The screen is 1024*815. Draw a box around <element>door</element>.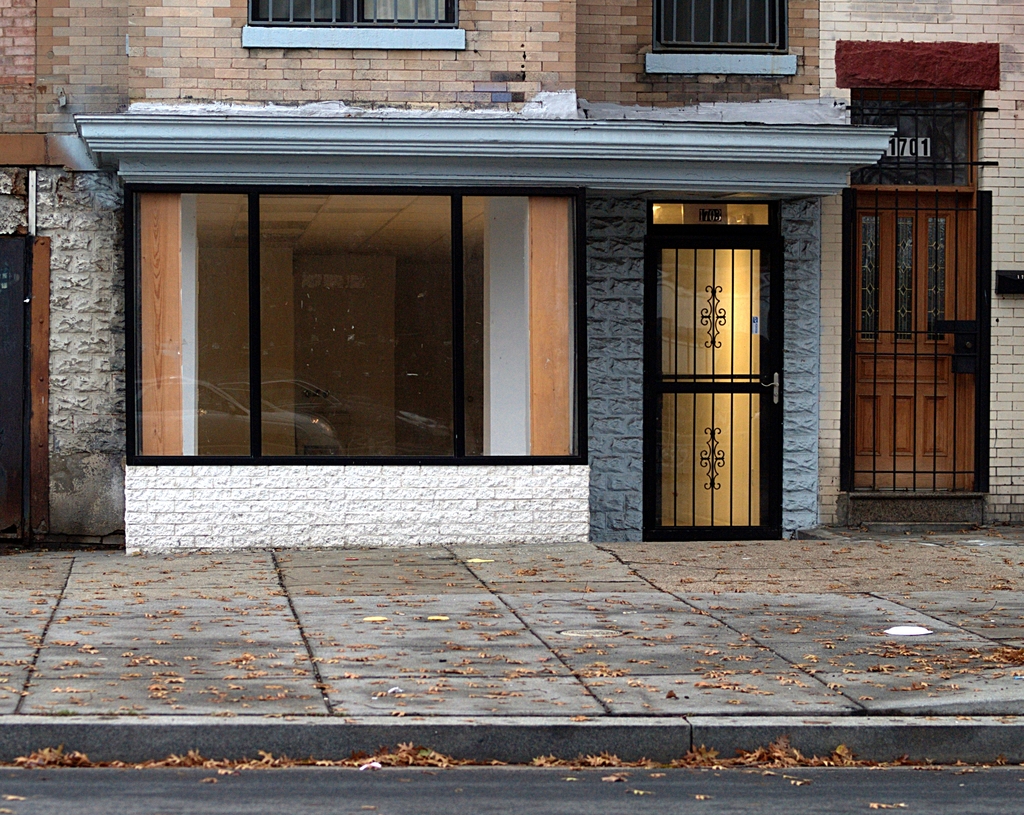
855,211,975,491.
